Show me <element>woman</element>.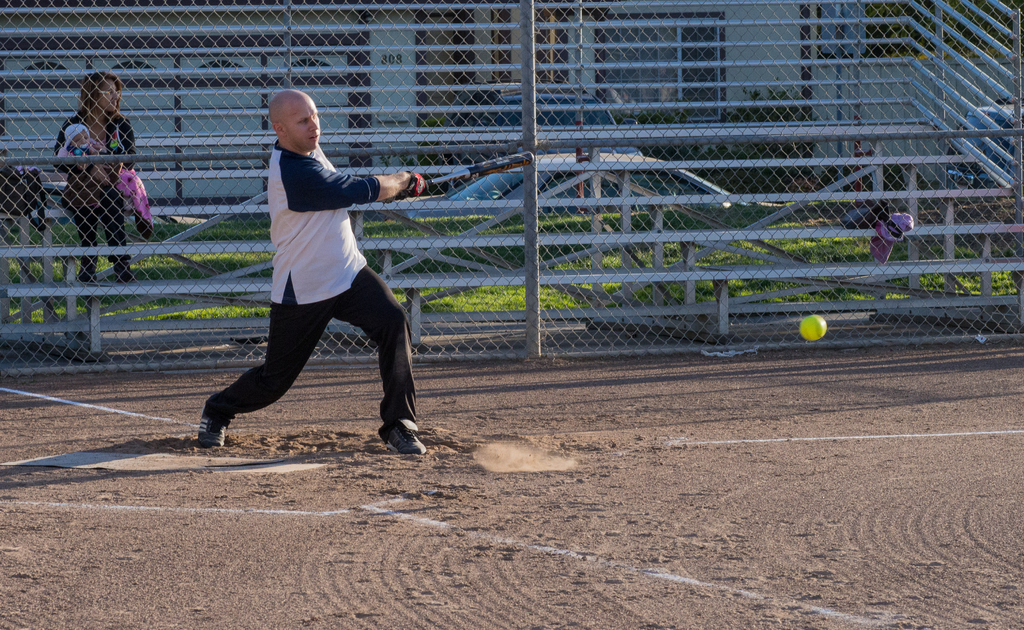
<element>woman</element> is here: Rect(47, 71, 136, 282).
